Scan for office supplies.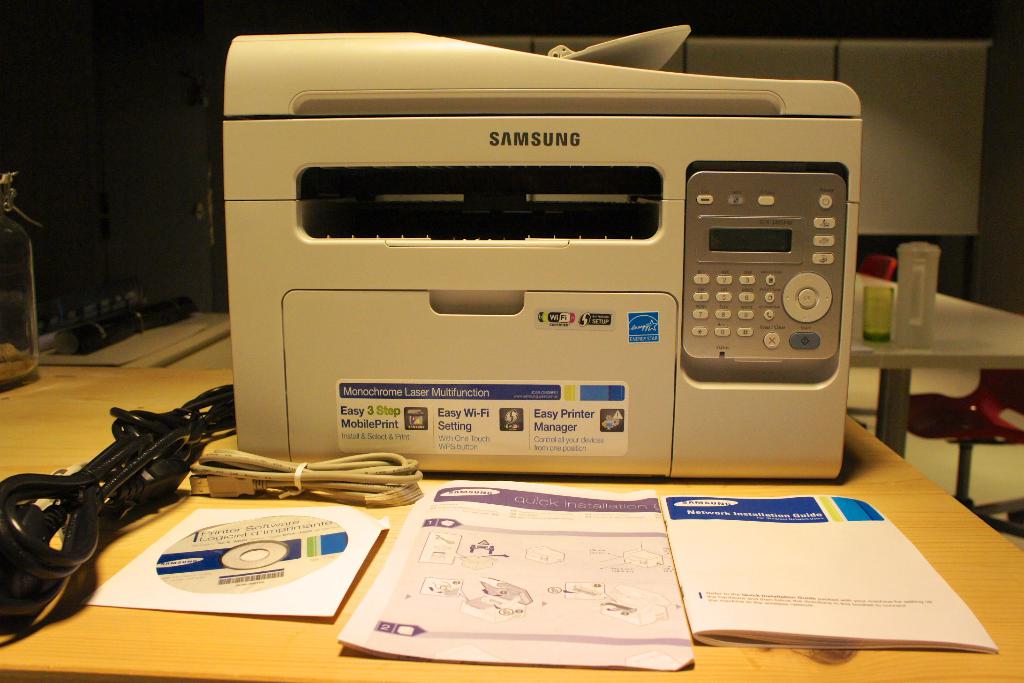
Scan result: bbox=(88, 502, 386, 627).
